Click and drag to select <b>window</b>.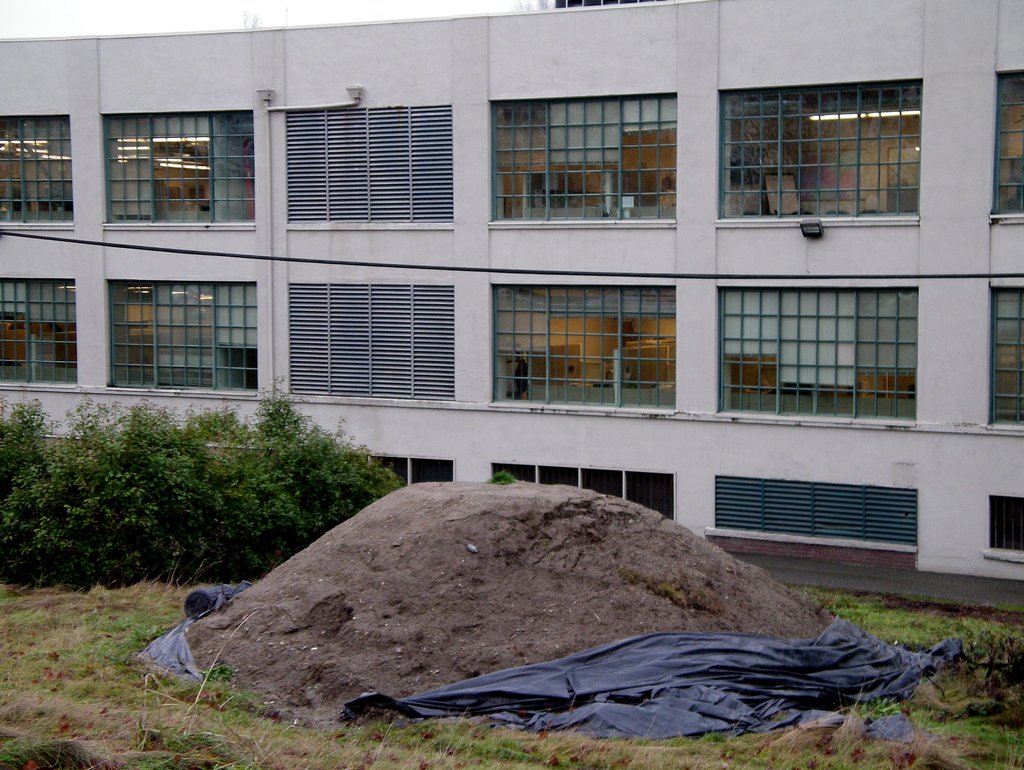
Selection: bbox=[994, 68, 1023, 213].
